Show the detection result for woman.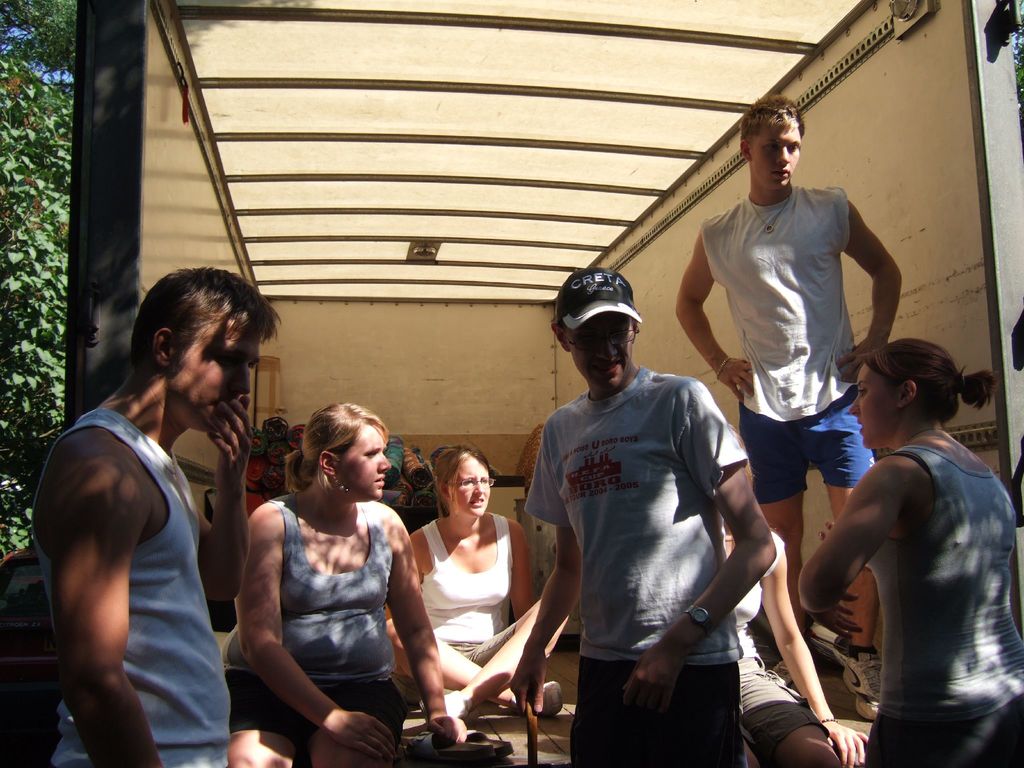
region(708, 492, 863, 767).
